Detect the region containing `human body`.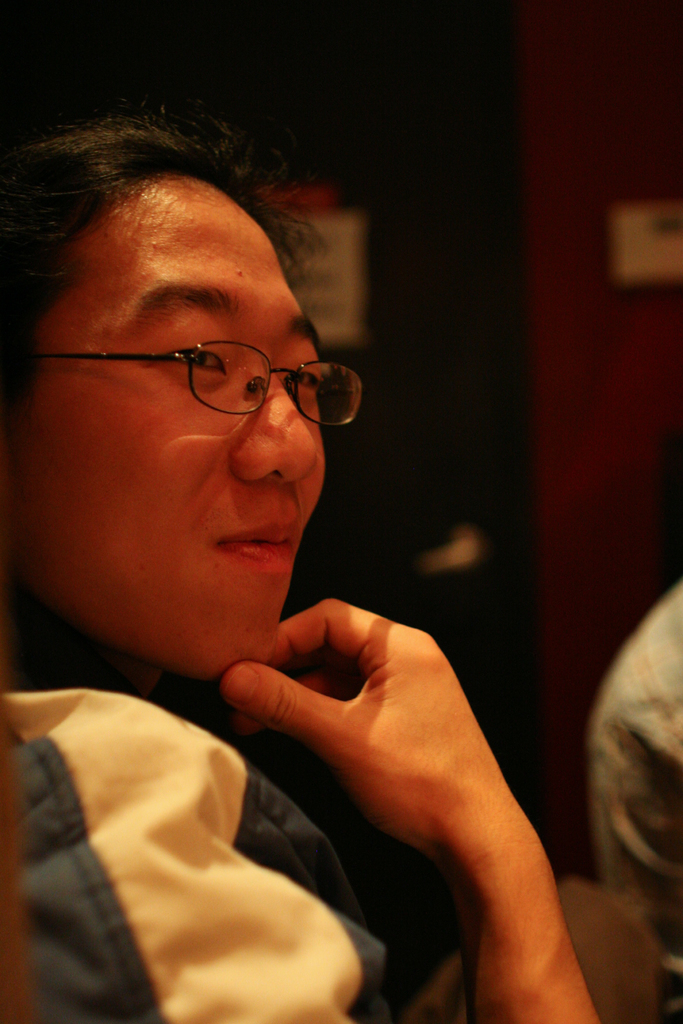
0 122 603 1023.
